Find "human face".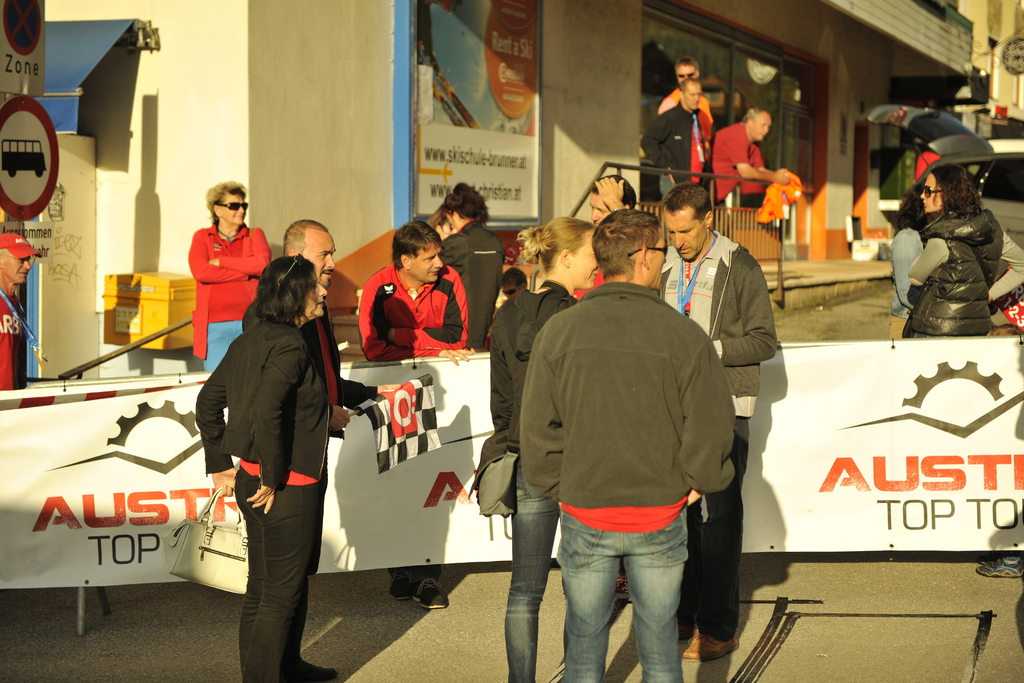
[753, 115, 767, 135].
